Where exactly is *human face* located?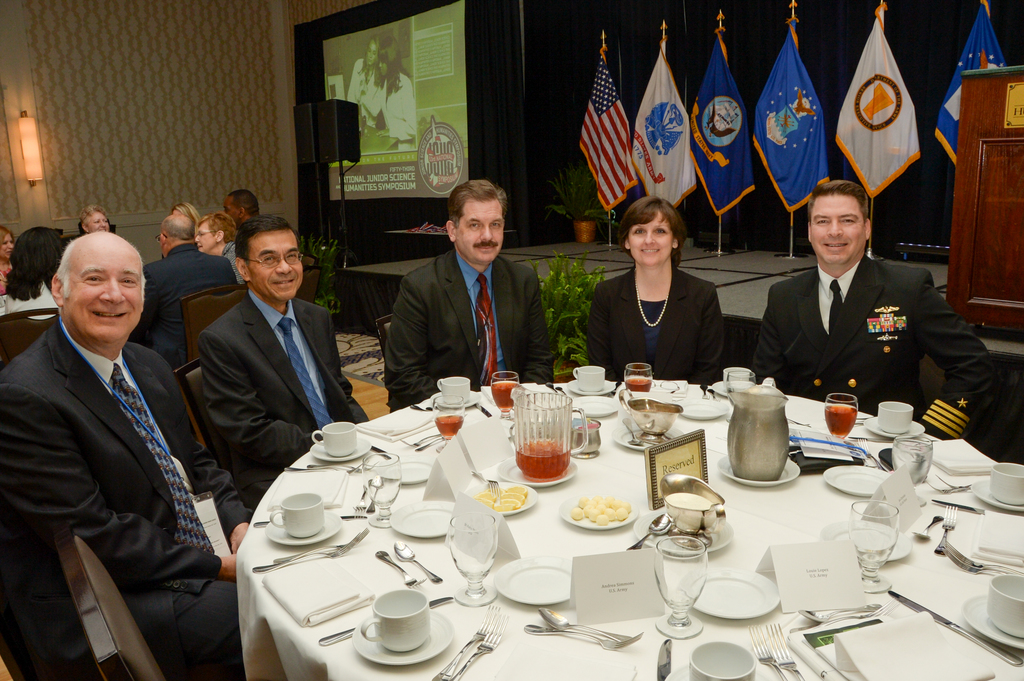
Its bounding box is 1, 233, 15, 263.
